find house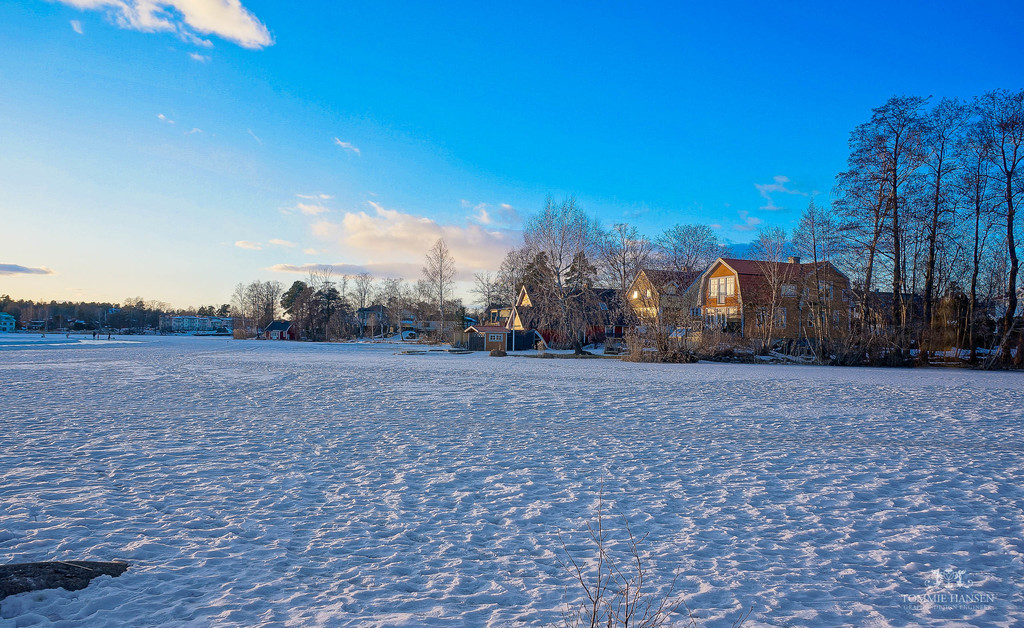
detection(604, 266, 695, 355)
